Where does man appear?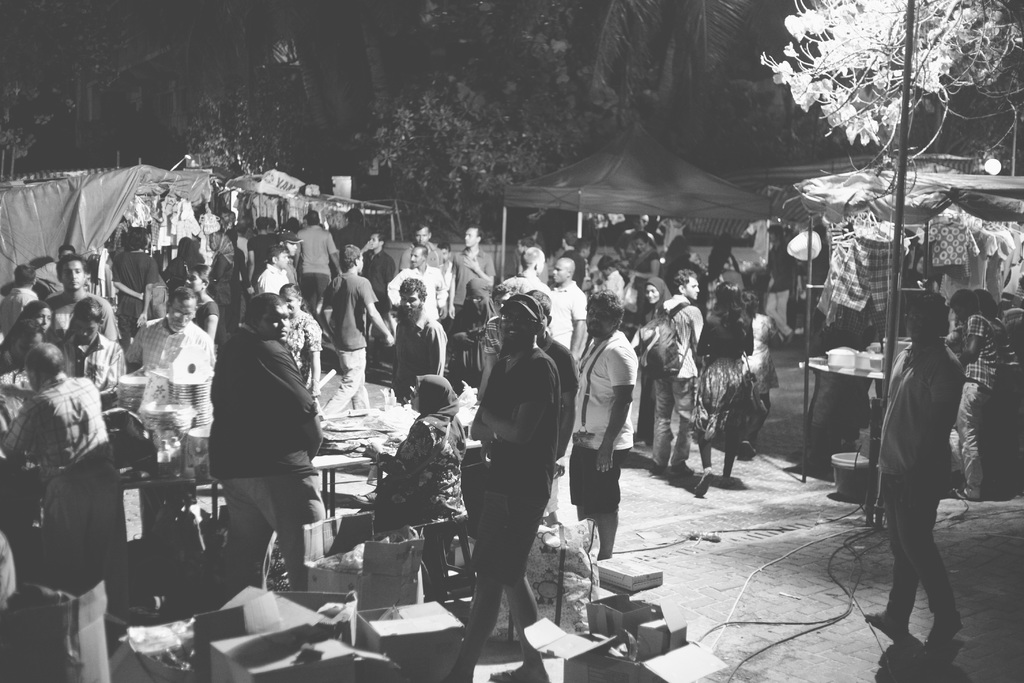
Appears at select_region(58, 293, 122, 388).
